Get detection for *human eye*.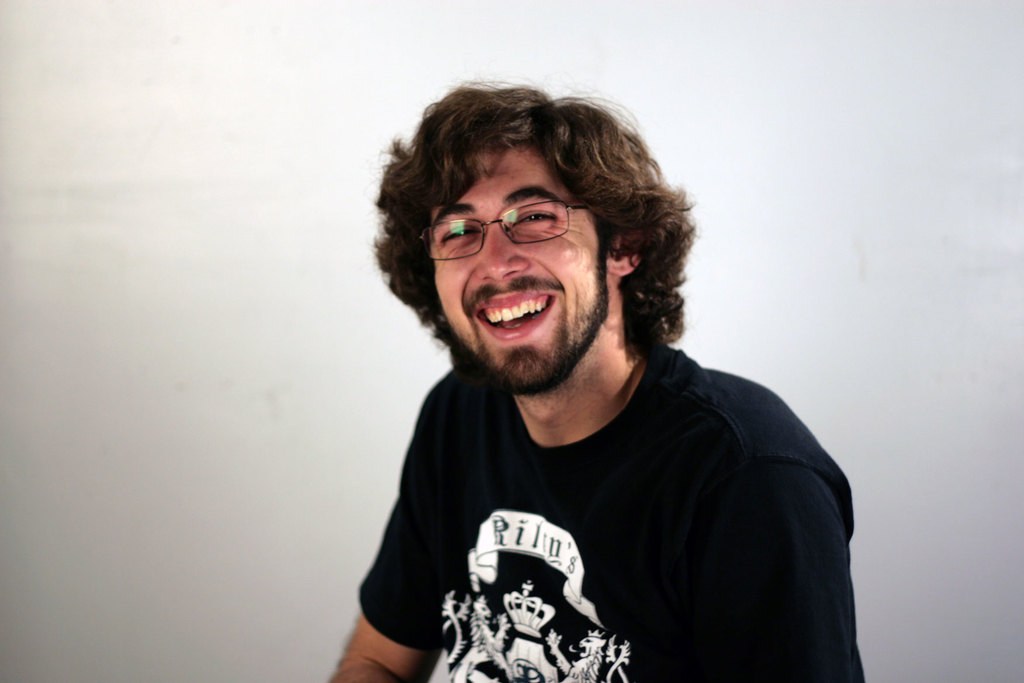
Detection: BBox(505, 199, 561, 234).
